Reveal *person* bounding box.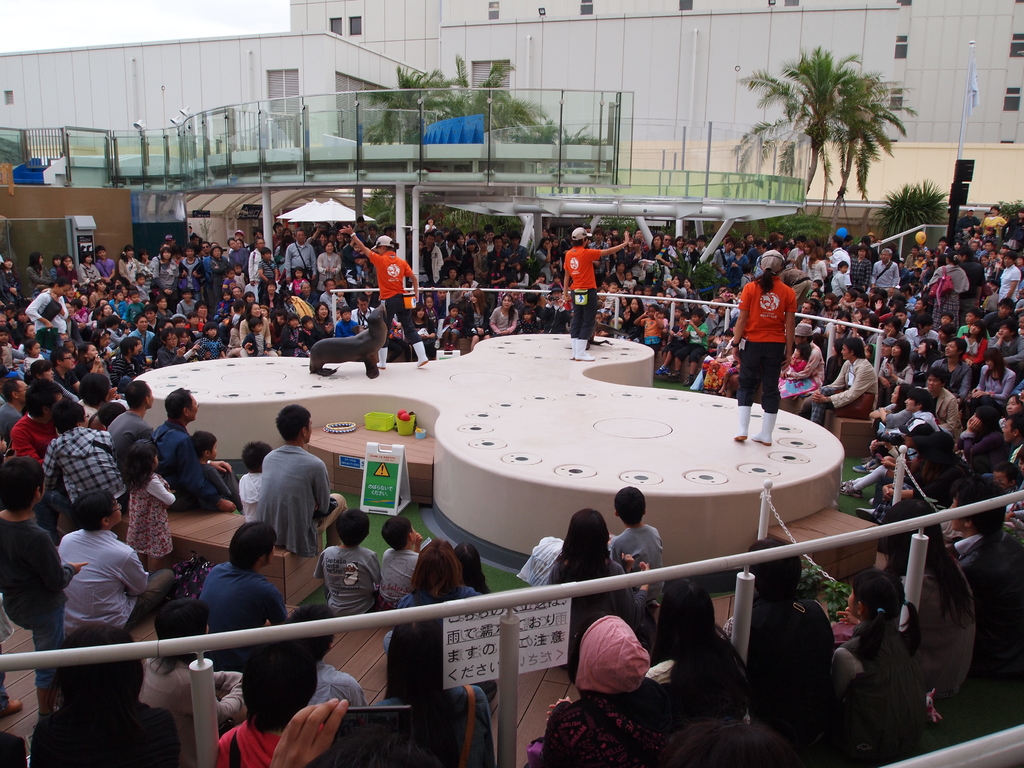
Revealed: box=[563, 227, 631, 364].
